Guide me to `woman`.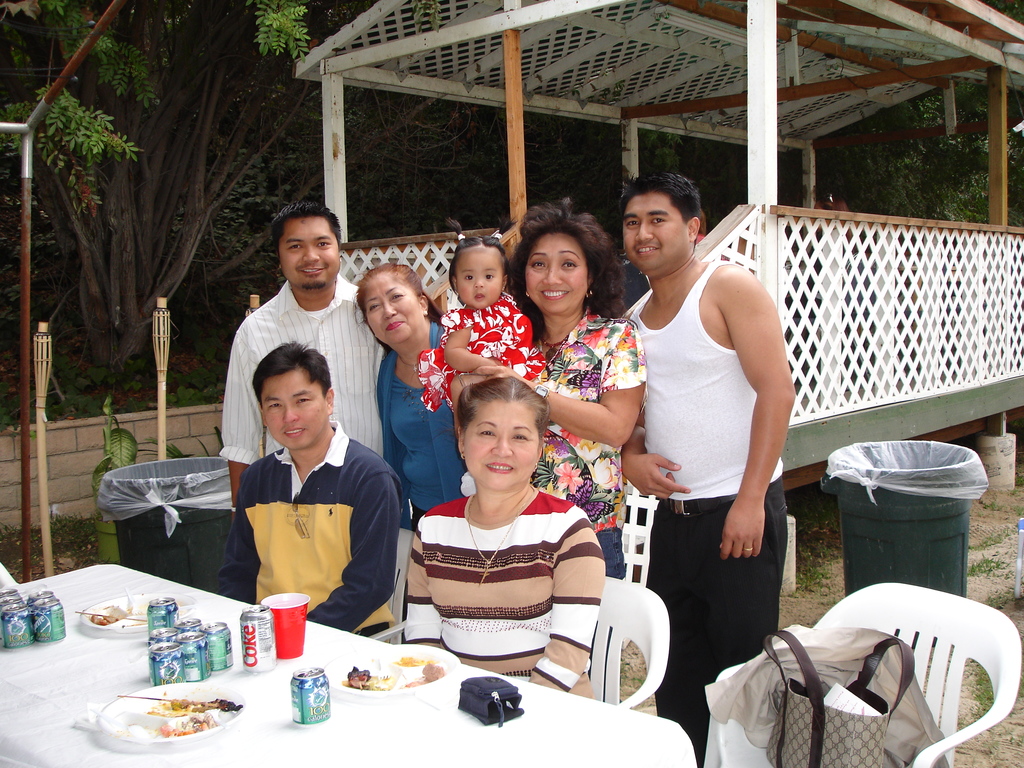
Guidance: {"x1": 410, "y1": 370, "x2": 603, "y2": 700}.
